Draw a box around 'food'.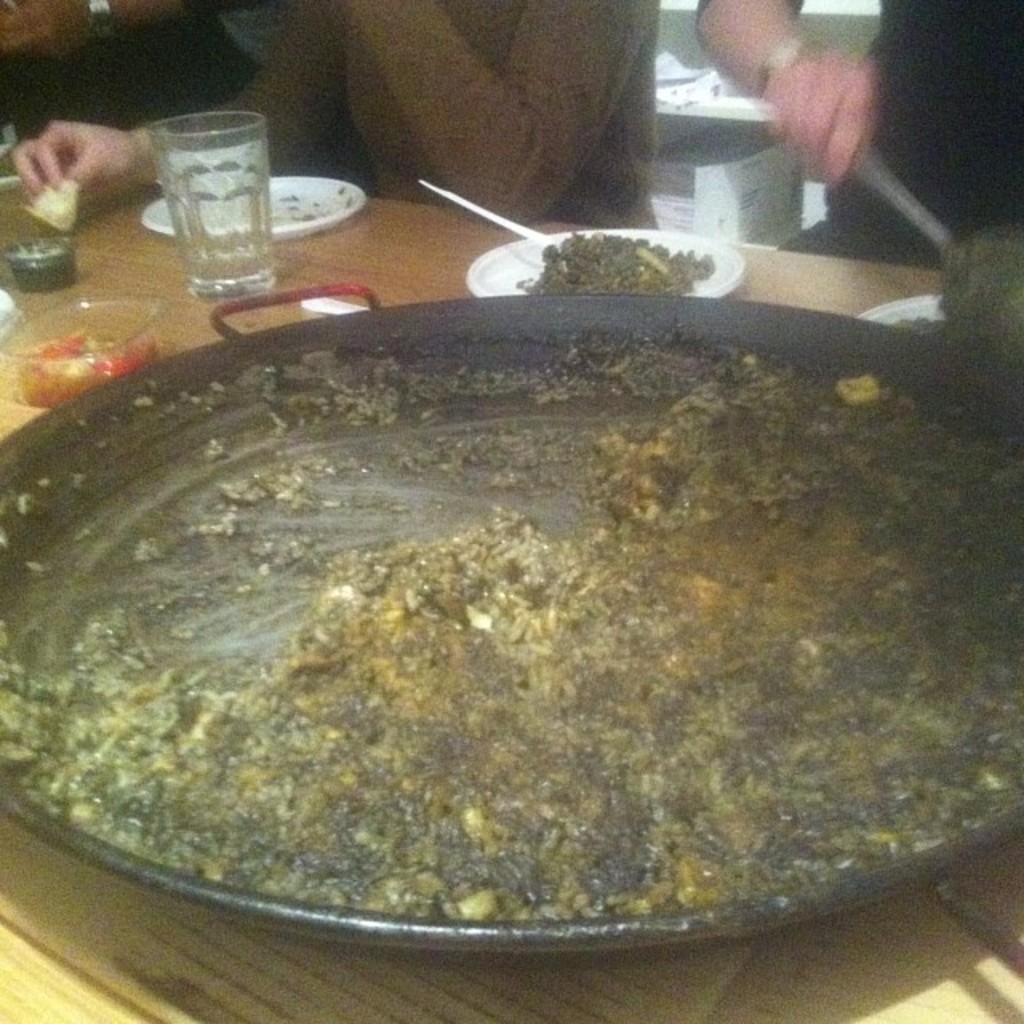
x1=520 y1=211 x2=744 y2=286.
